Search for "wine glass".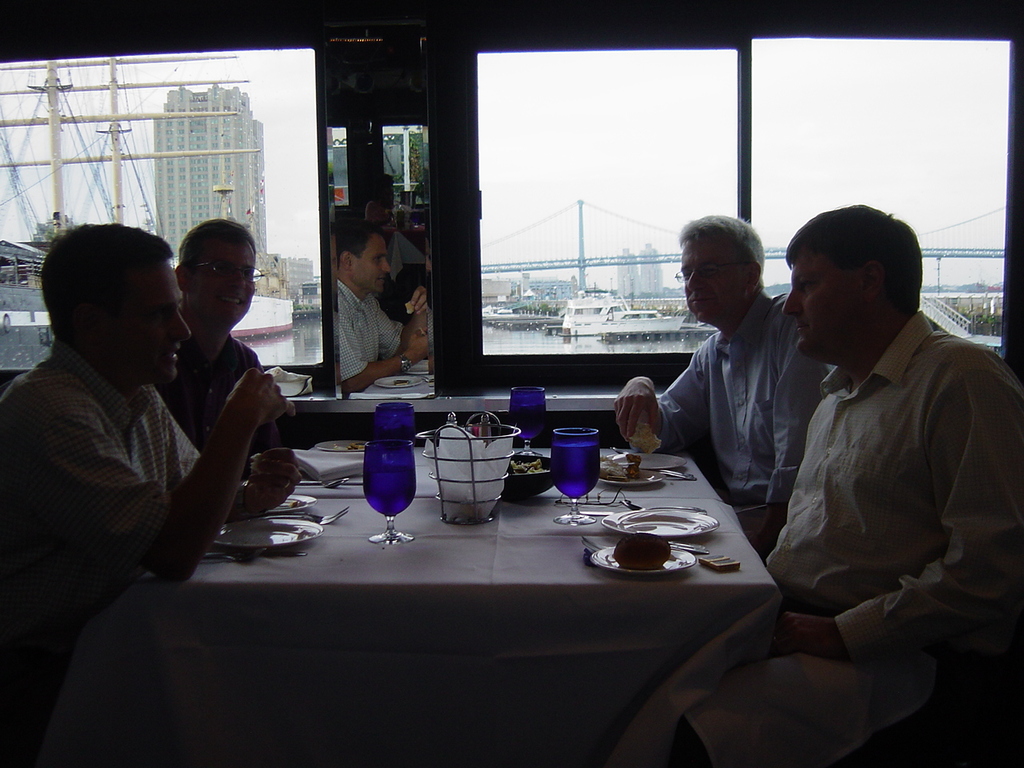
Found at bbox(508, 386, 546, 456).
